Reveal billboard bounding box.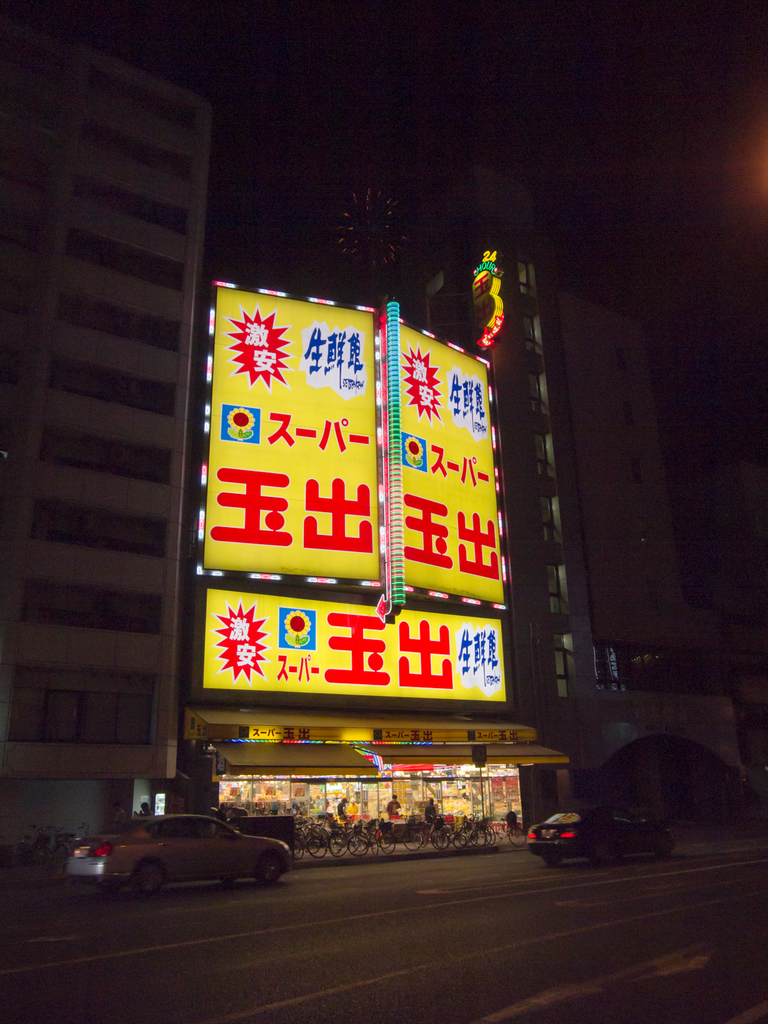
Revealed: x1=208 y1=584 x2=492 y2=753.
